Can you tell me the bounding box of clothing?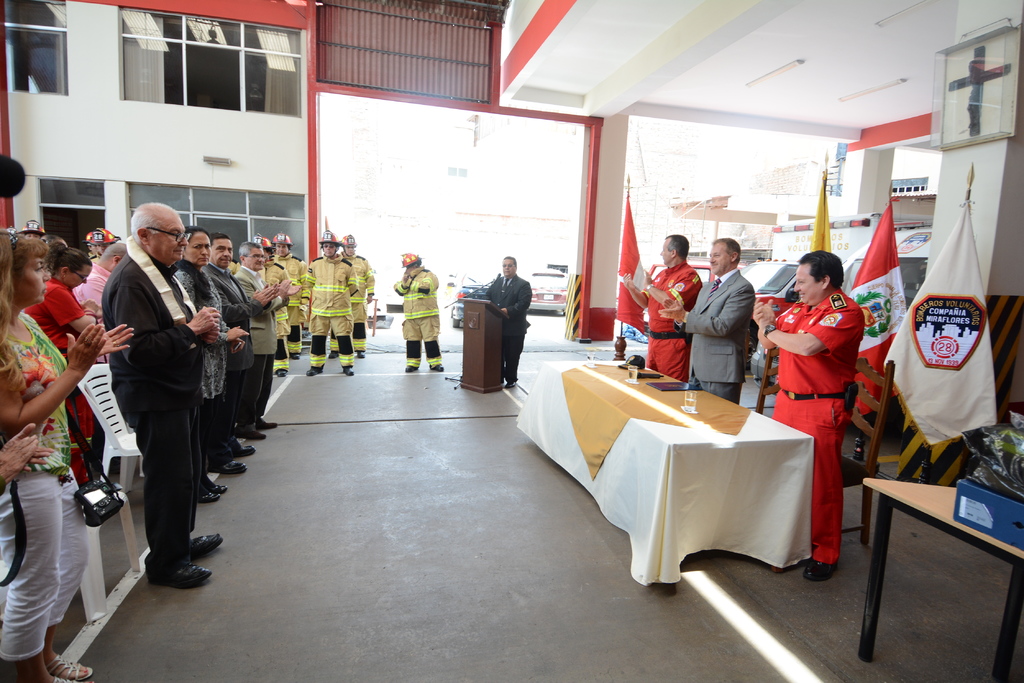
l=784, t=286, r=882, b=545.
